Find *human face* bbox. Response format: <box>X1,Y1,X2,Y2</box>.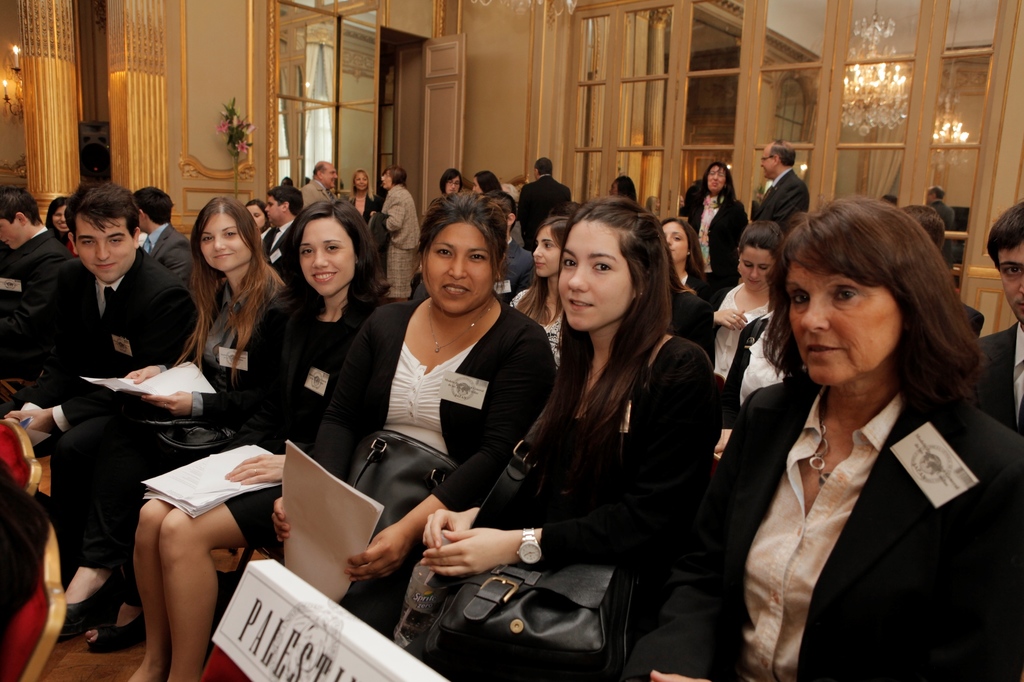
<box>424,222,495,314</box>.
